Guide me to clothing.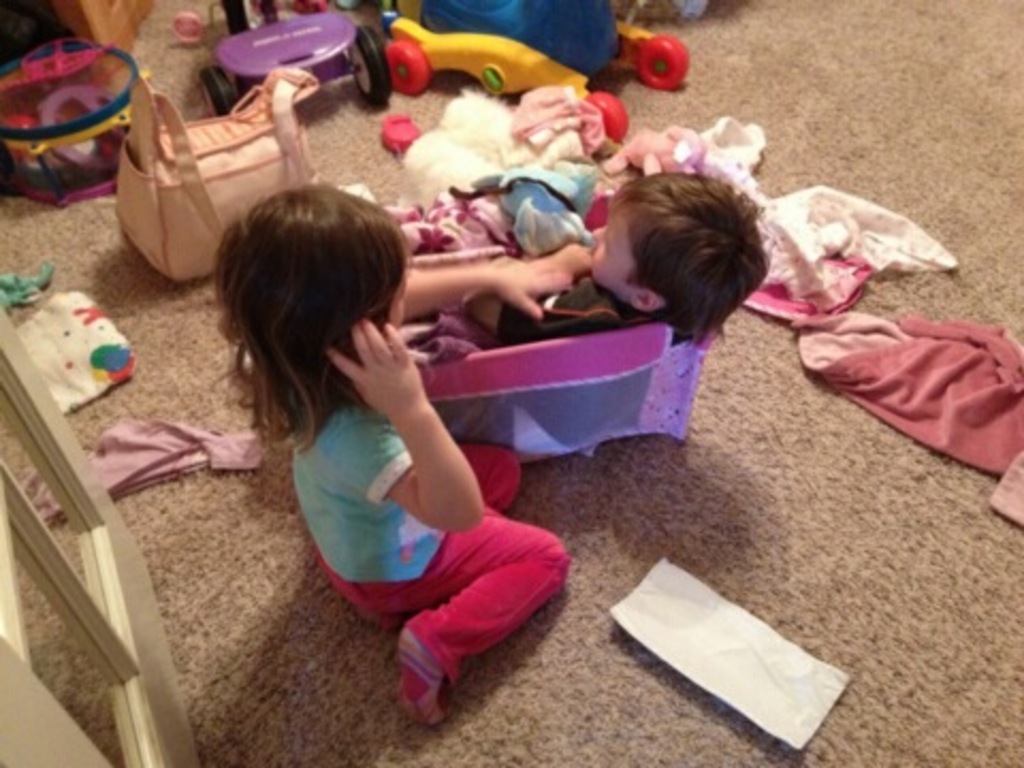
Guidance: bbox(237, 286, 550, 691).
